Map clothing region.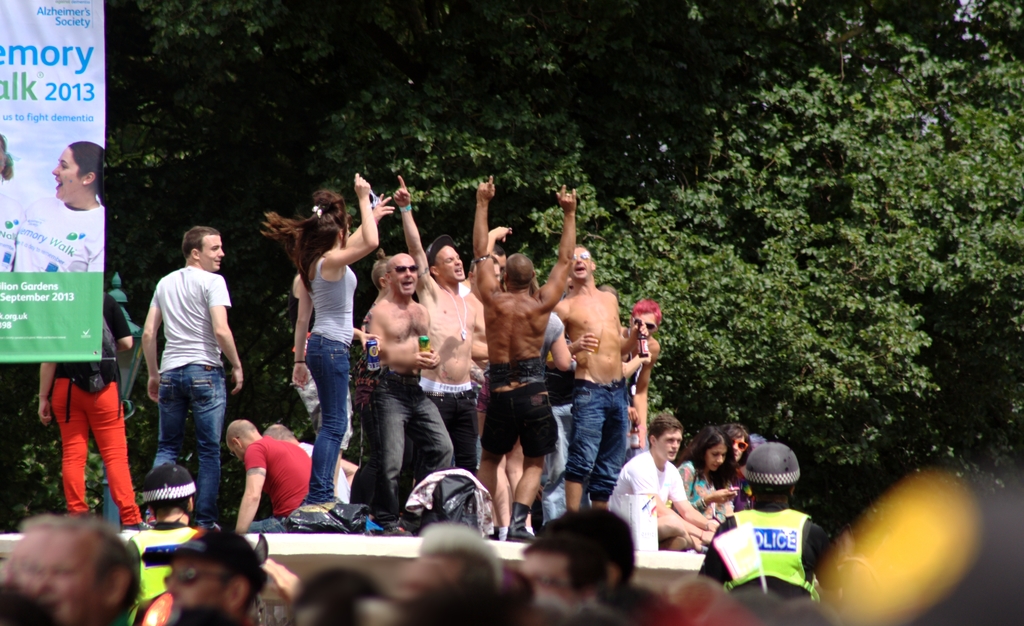
Mapped to {"x1": 298, "y1": 366, "x2": 355, "y2": 451}.
